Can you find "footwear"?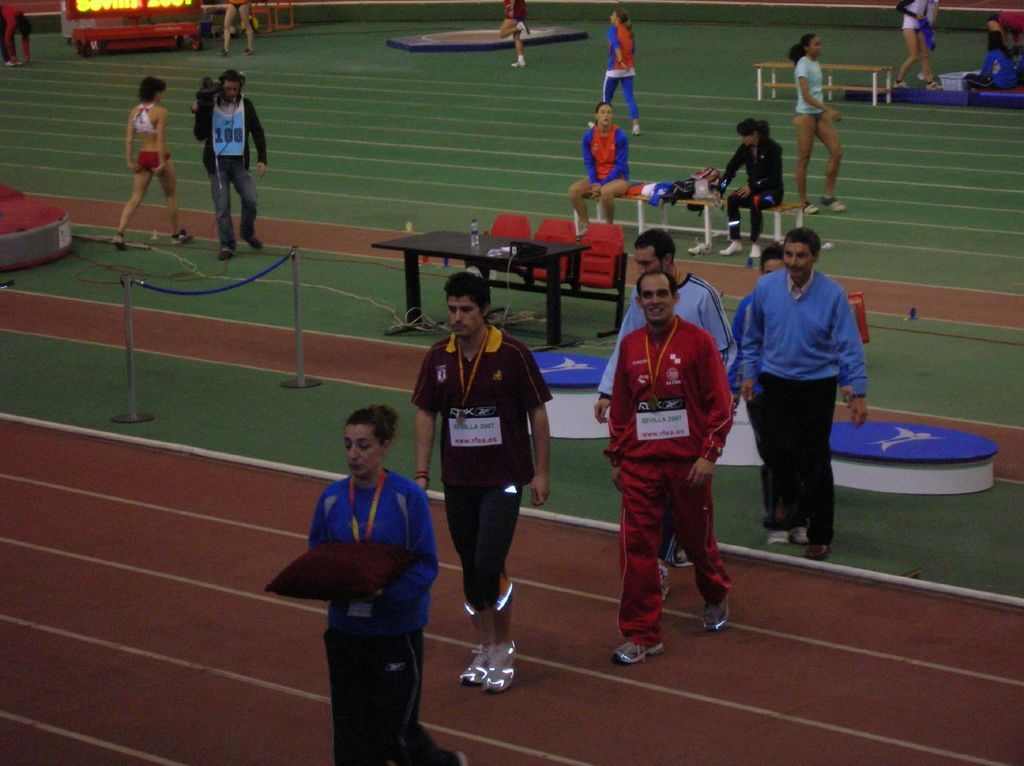
Yes, bounding box: <box>247,46,253,56</box>.
